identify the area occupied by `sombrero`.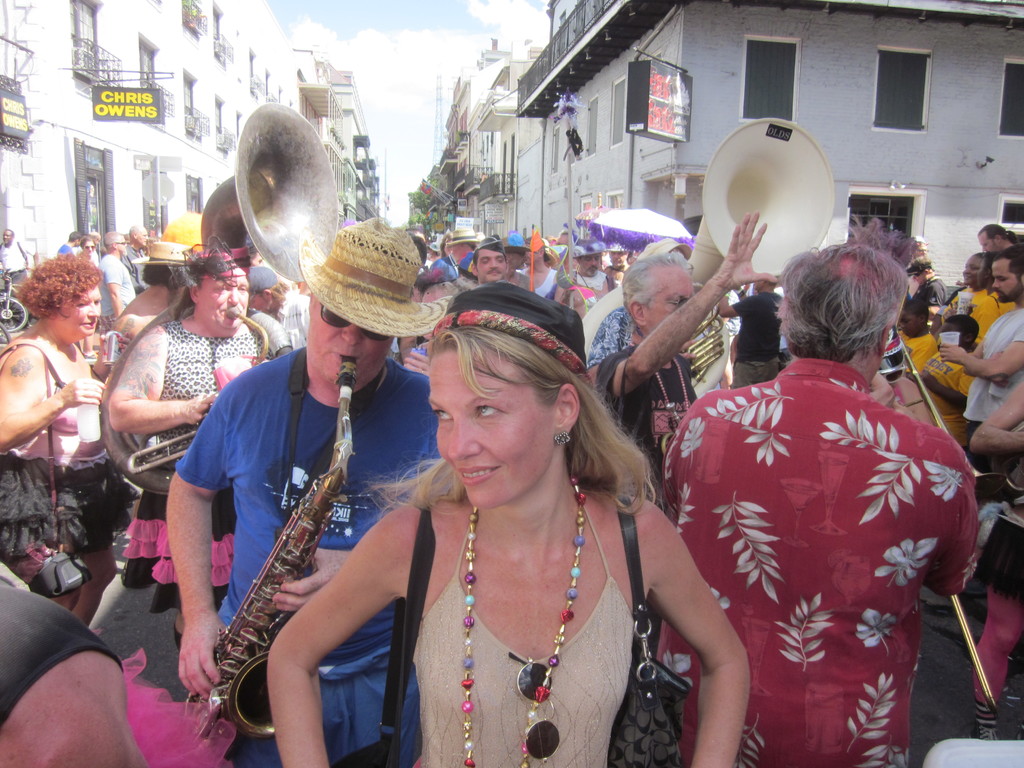
Area: l=295, t=216, r=453, b=337.
